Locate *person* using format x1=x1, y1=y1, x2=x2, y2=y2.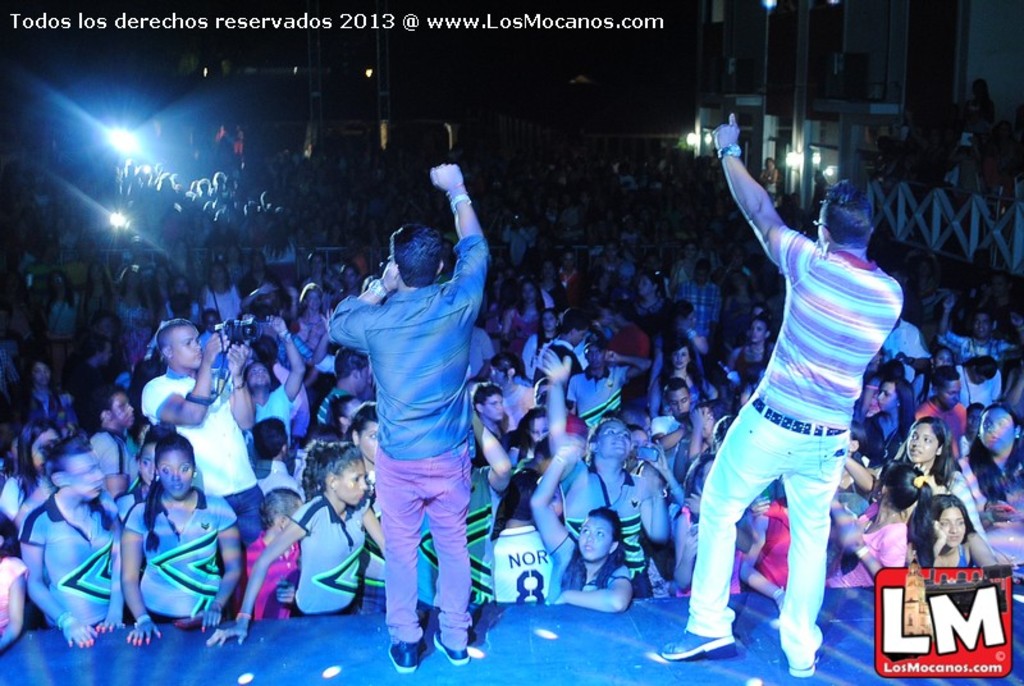
x1=47, y1=267, x2=78, y2=384.
